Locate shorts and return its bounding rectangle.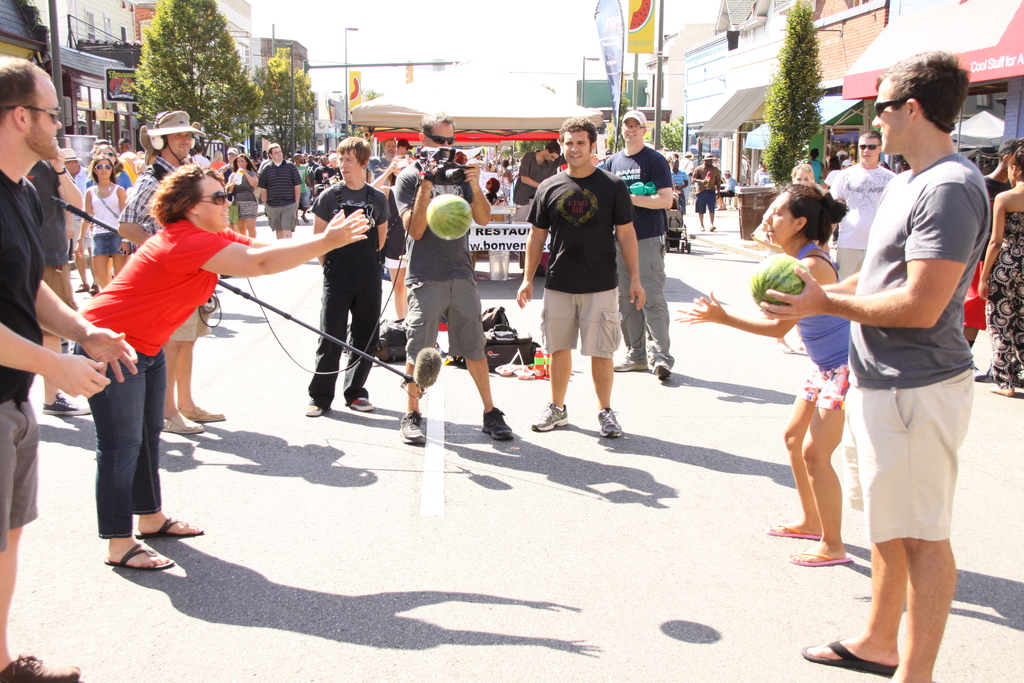
rect(797, 366, 845, 412).
